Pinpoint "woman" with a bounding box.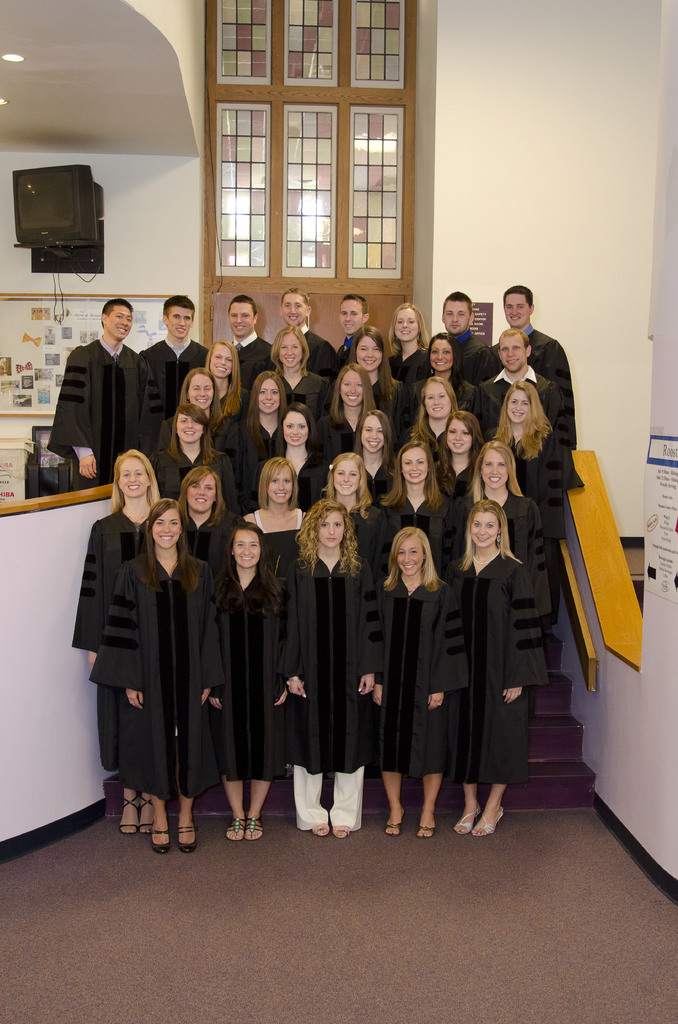
BBox(257, 323, 341, 412).
